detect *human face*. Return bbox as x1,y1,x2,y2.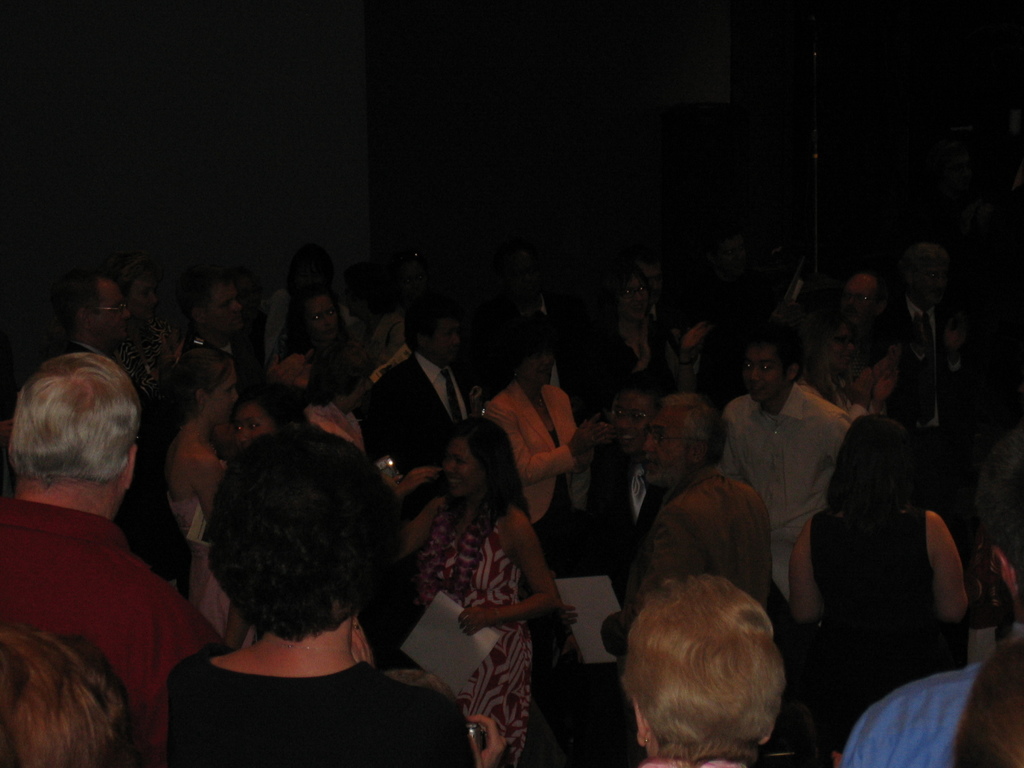
85,282,128,342.
